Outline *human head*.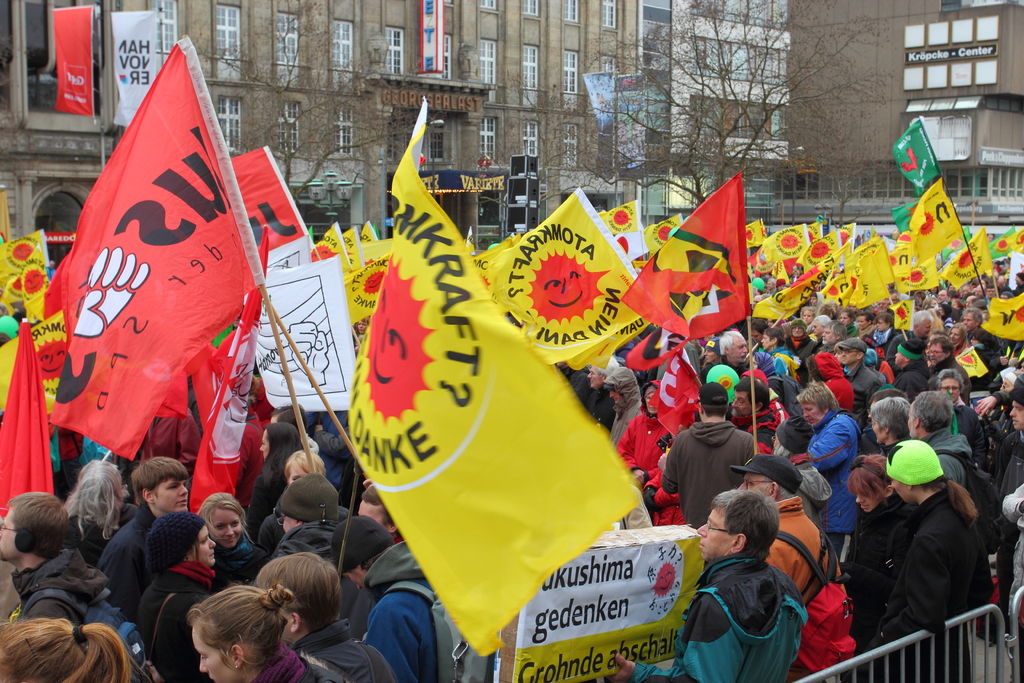
Outline: Rect(897, 339, 929, 372).
